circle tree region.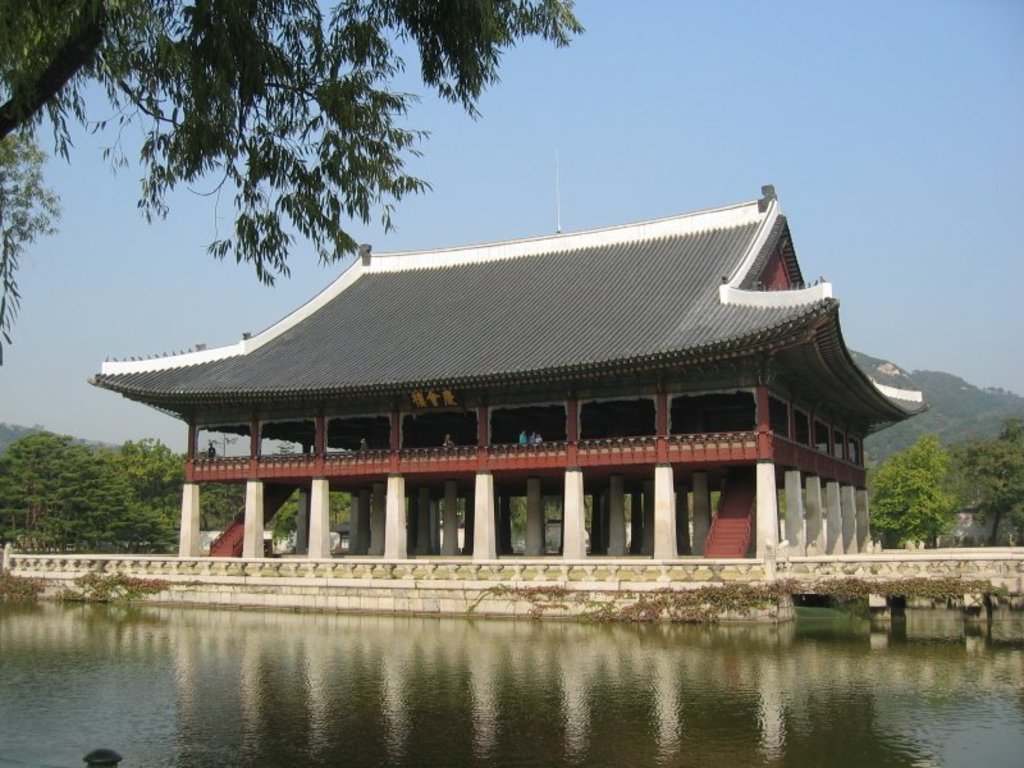
Region: (260, 488, 306, 530).
